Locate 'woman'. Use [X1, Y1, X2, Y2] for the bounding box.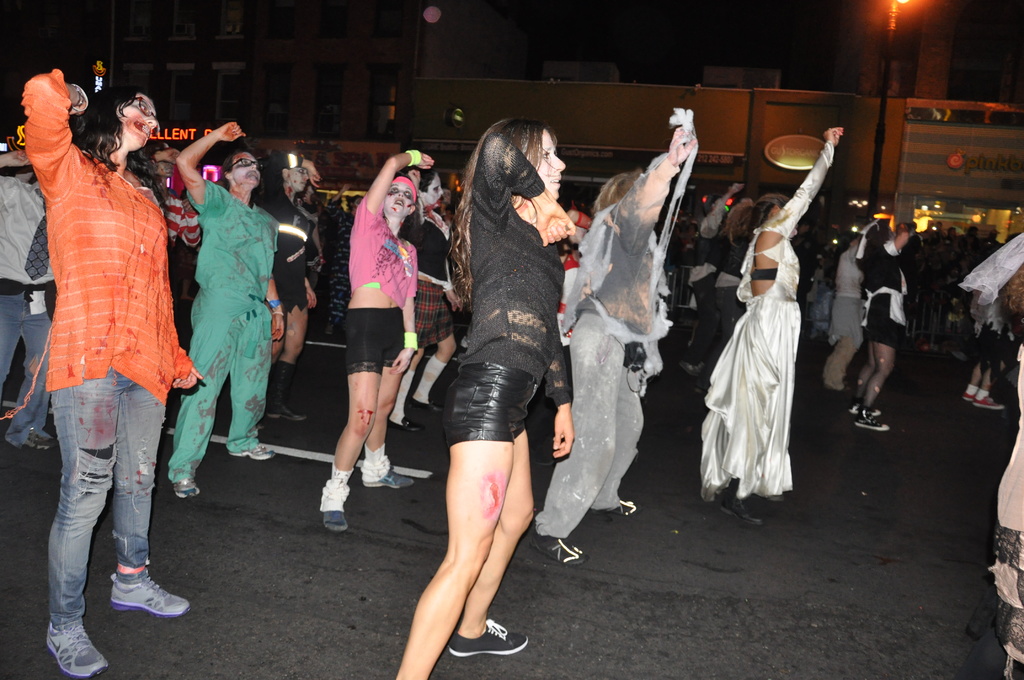
[244, 144, 330, 425].
